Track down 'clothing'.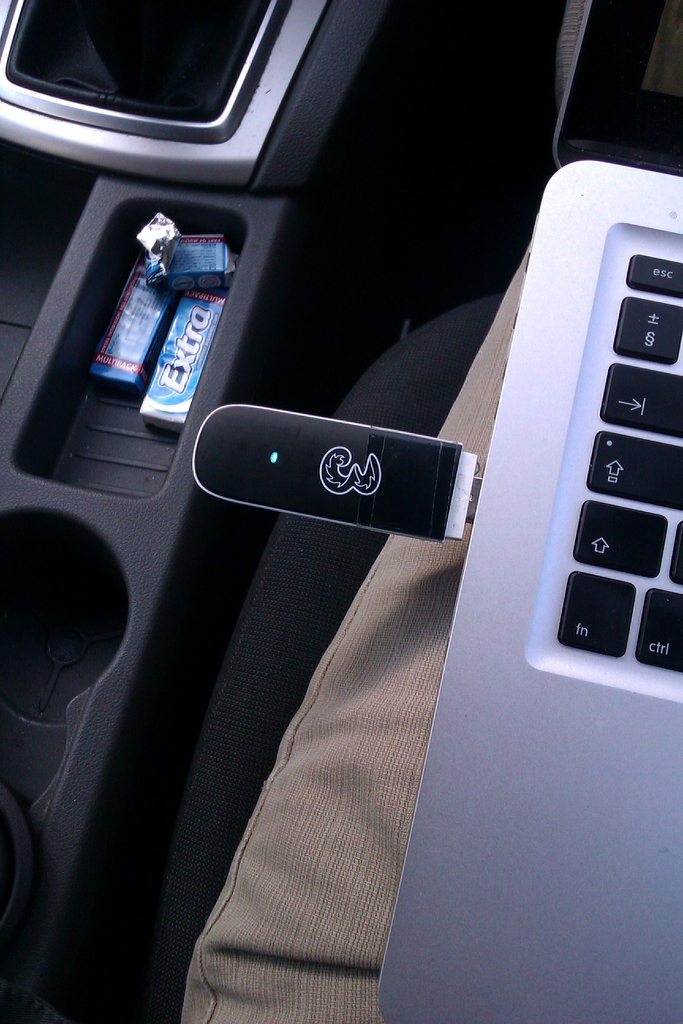
Tracked to (181, 243, 531, 1023).
